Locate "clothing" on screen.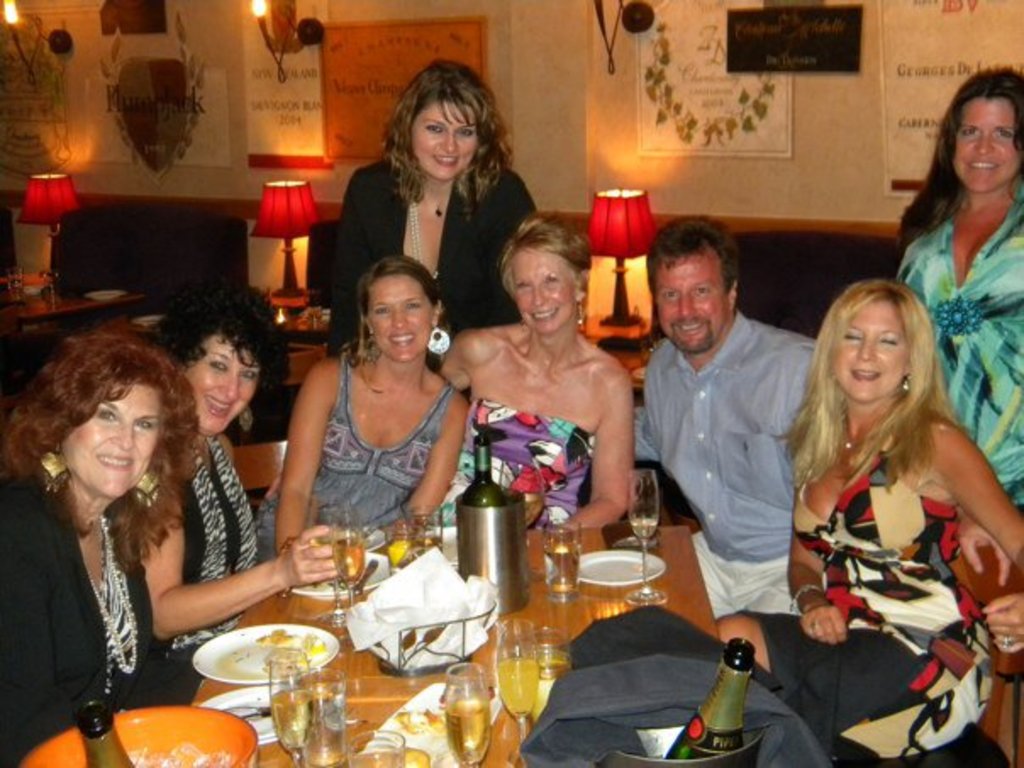
On screen at 0 473 209 766.
